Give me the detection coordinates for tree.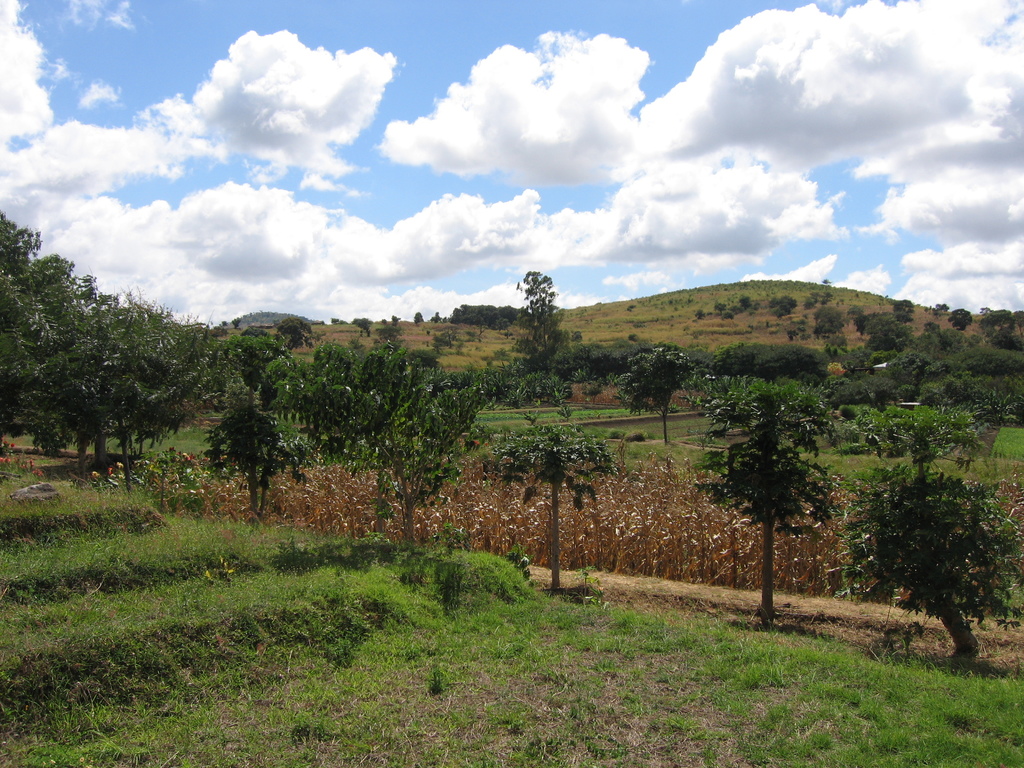
(867,305,918,353).
